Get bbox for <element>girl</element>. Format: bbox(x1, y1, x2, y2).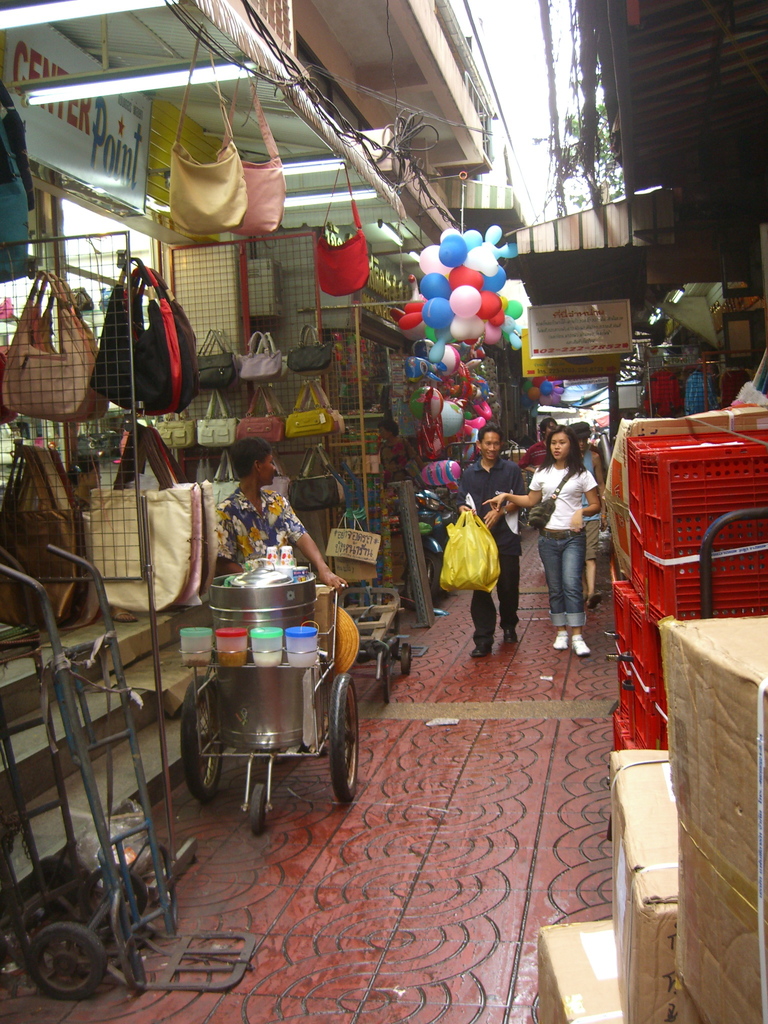
bbox(484, 428, 600, 657).
